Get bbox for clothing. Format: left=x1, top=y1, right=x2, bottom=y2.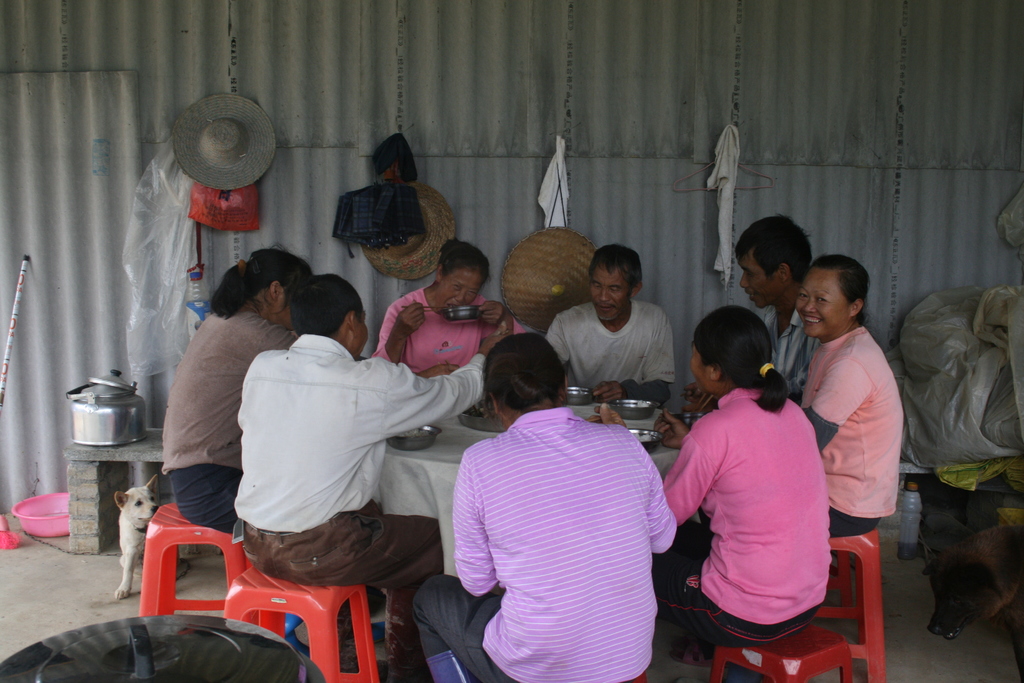
left=664, top=386, right=825, bottom=623.
